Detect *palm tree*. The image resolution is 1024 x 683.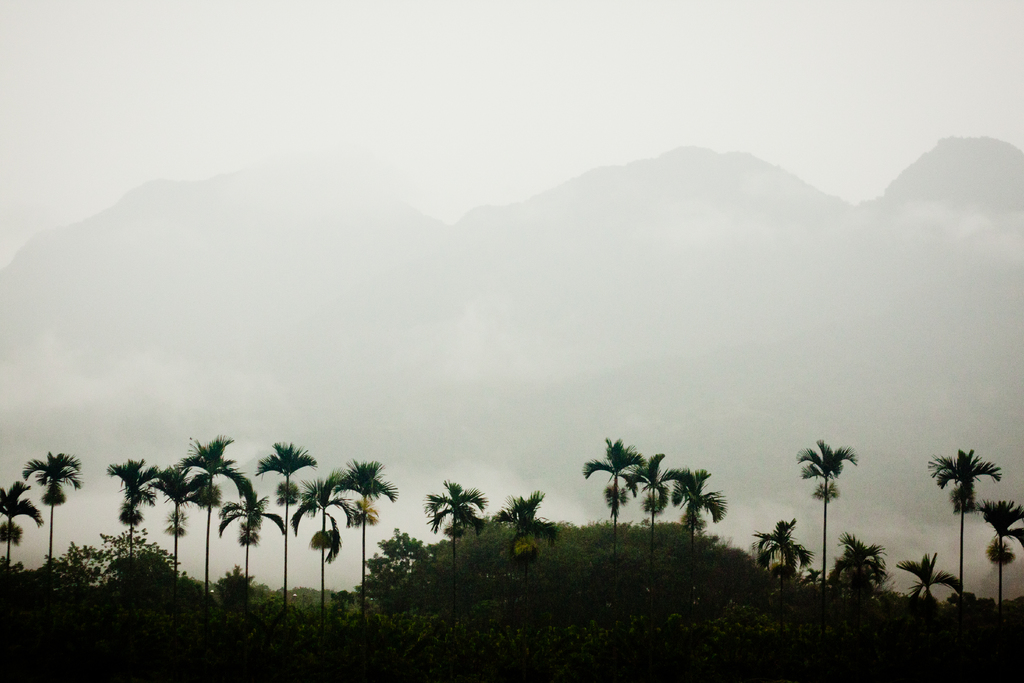
left=20, top=454, right=72, bottom=562.
